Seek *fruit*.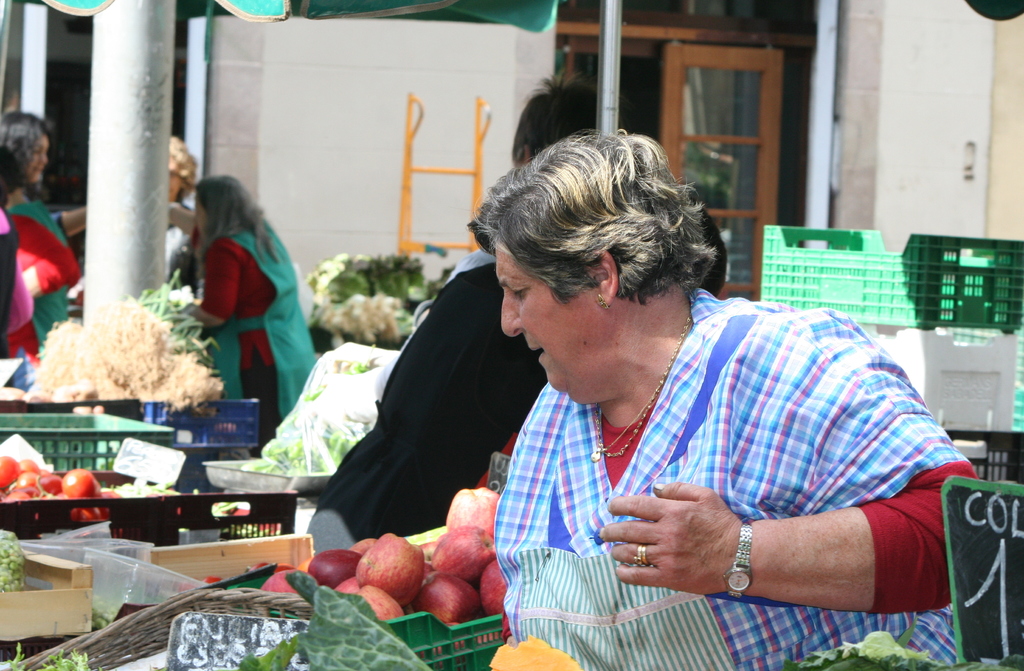
rect(347, 542, 434, 615).
